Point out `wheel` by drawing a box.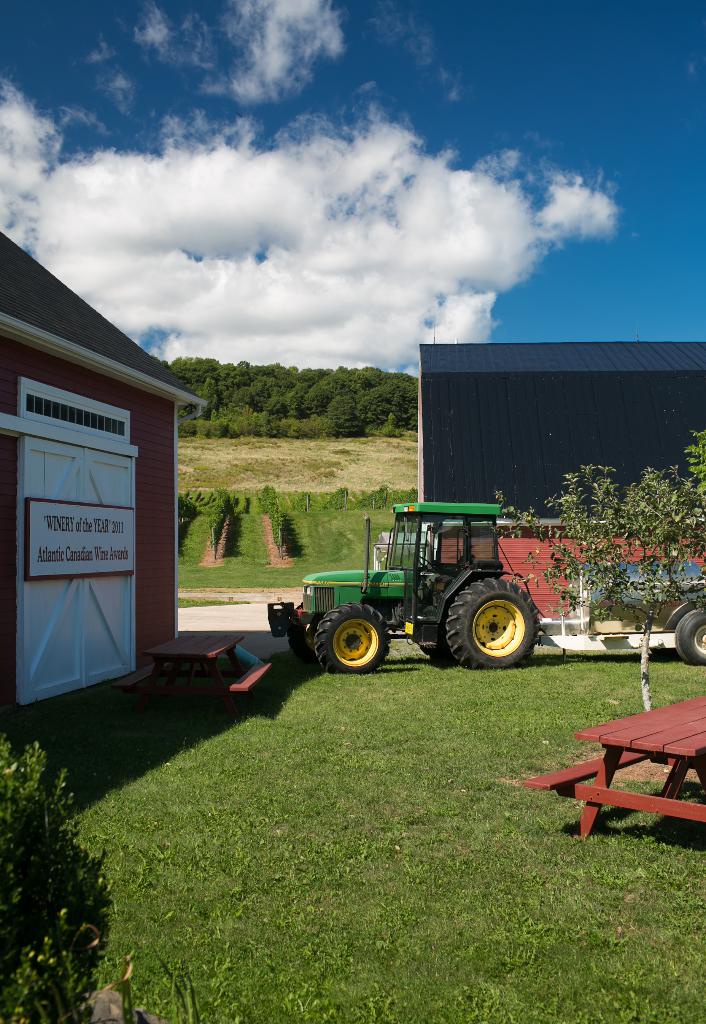
box=[445, 575, 545, 671].
